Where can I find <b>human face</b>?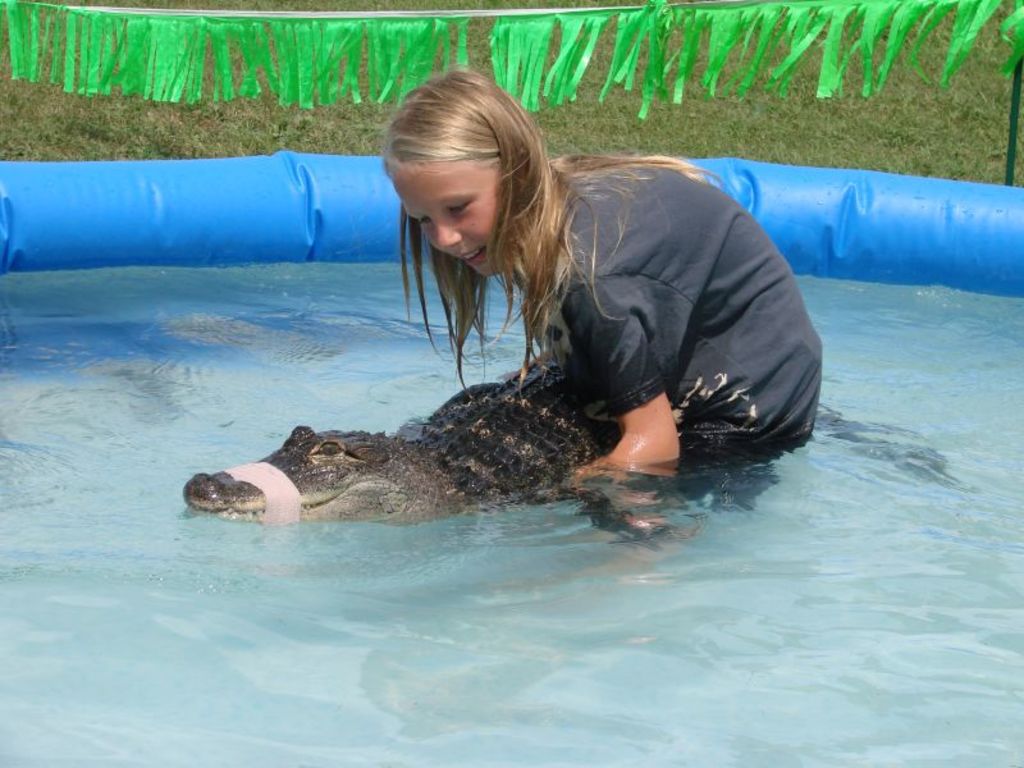
You can find it at bbox=(393, 161, 506, 280).
